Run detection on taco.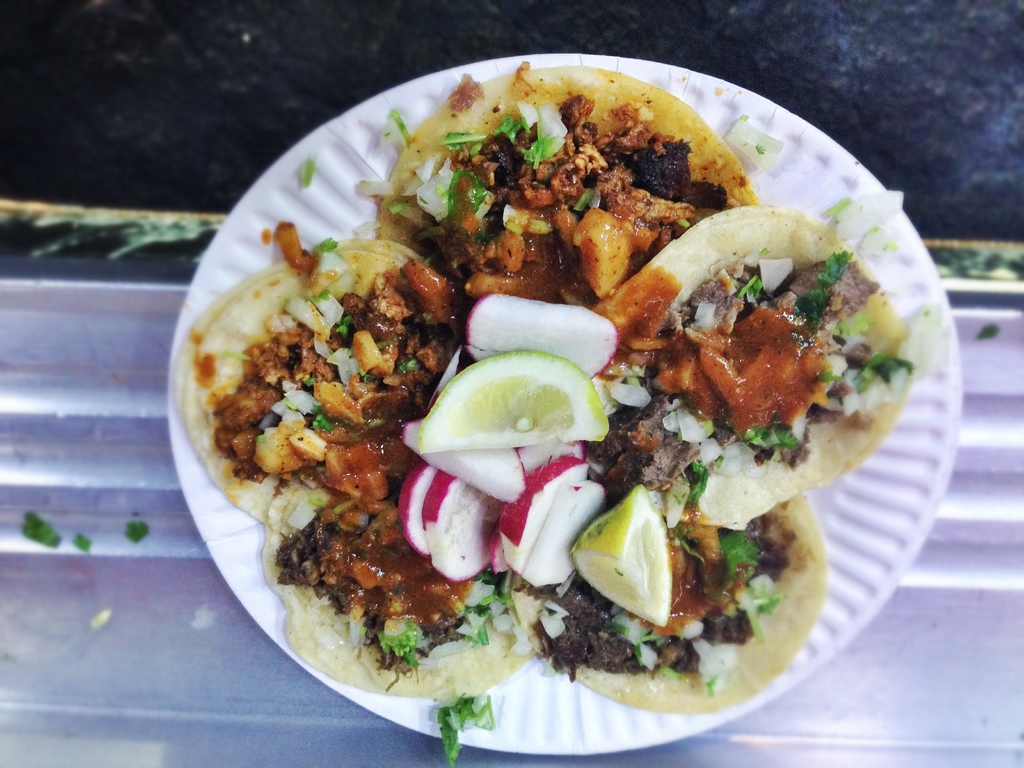
Result: bbox(467, 478, 834, 717).
